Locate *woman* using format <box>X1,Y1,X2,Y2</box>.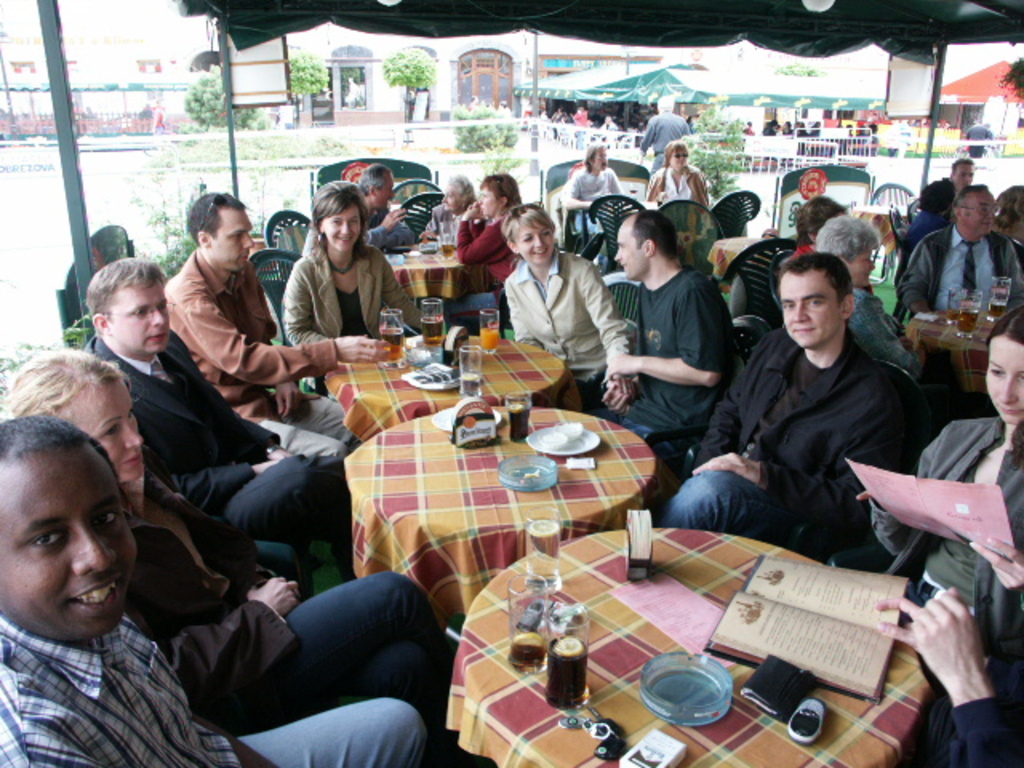
<box>3,342,498,766</box>.
